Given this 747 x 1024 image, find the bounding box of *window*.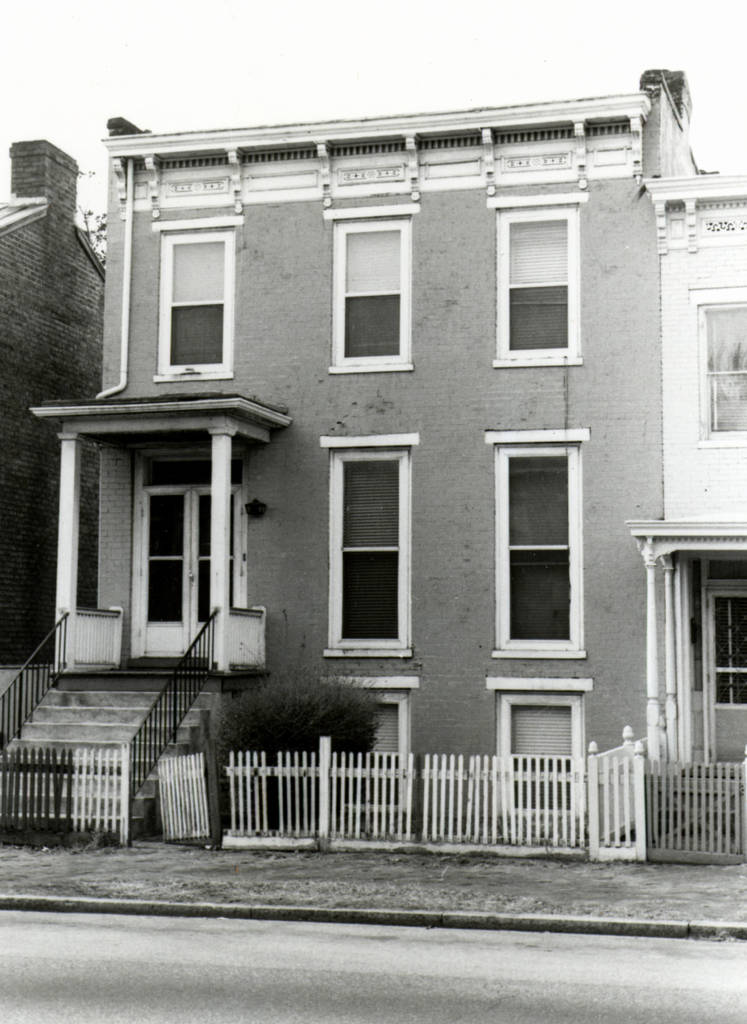
detection(156, 223, 240, 376).
